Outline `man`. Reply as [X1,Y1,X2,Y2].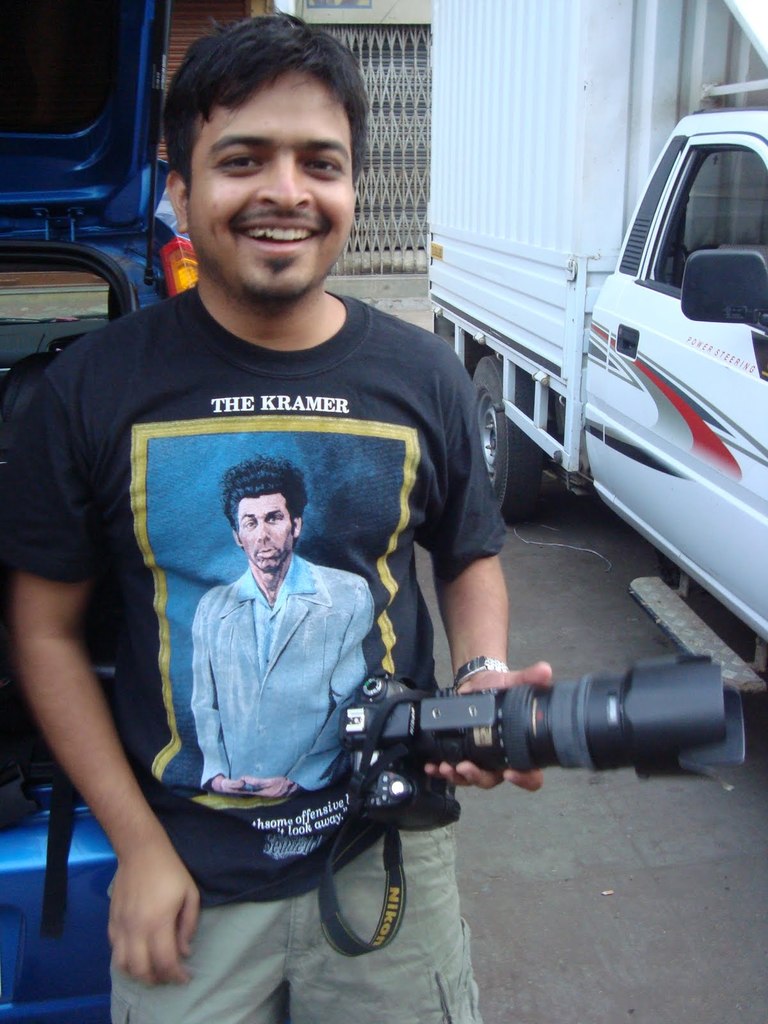
[180,454,379,804].
